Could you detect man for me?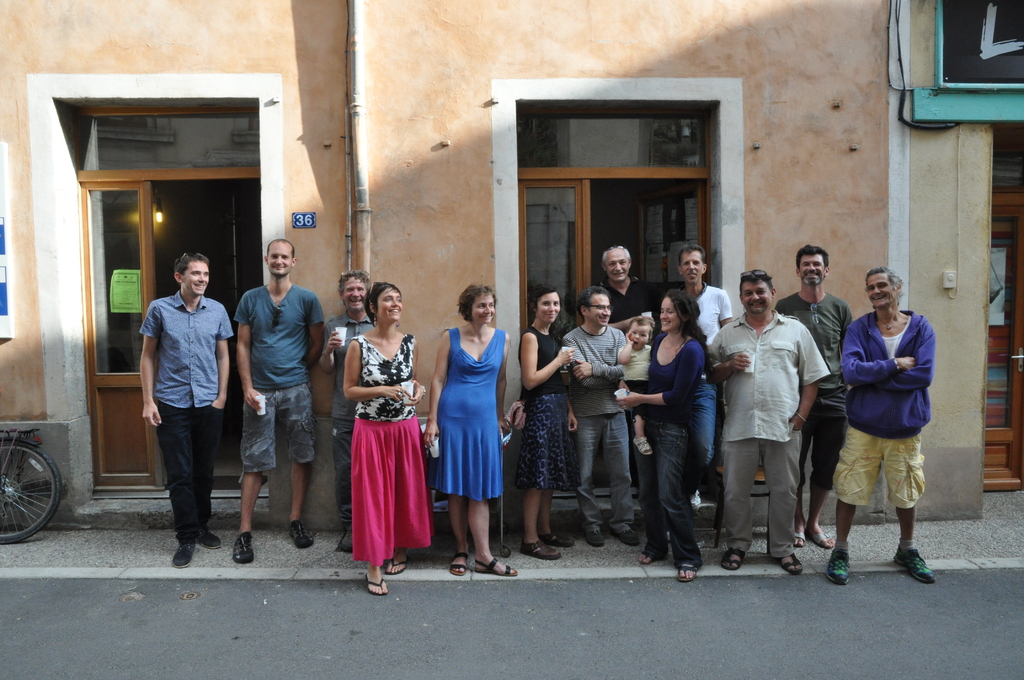
Detection result: 562,282,646,552.
